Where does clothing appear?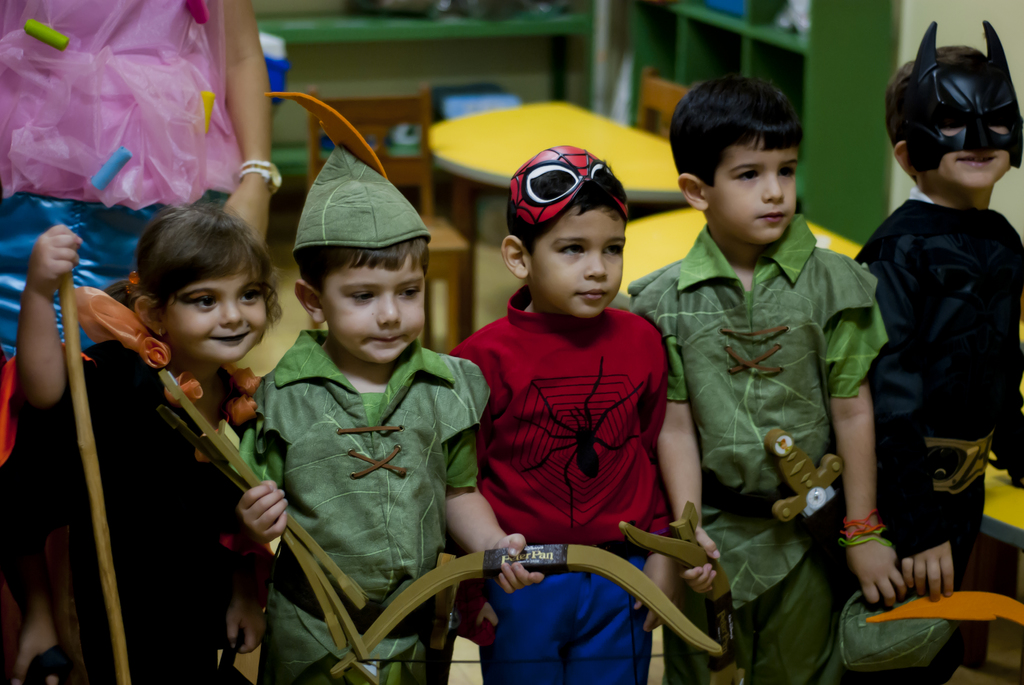
Appears at Rect(901, 498, 999, 661).
